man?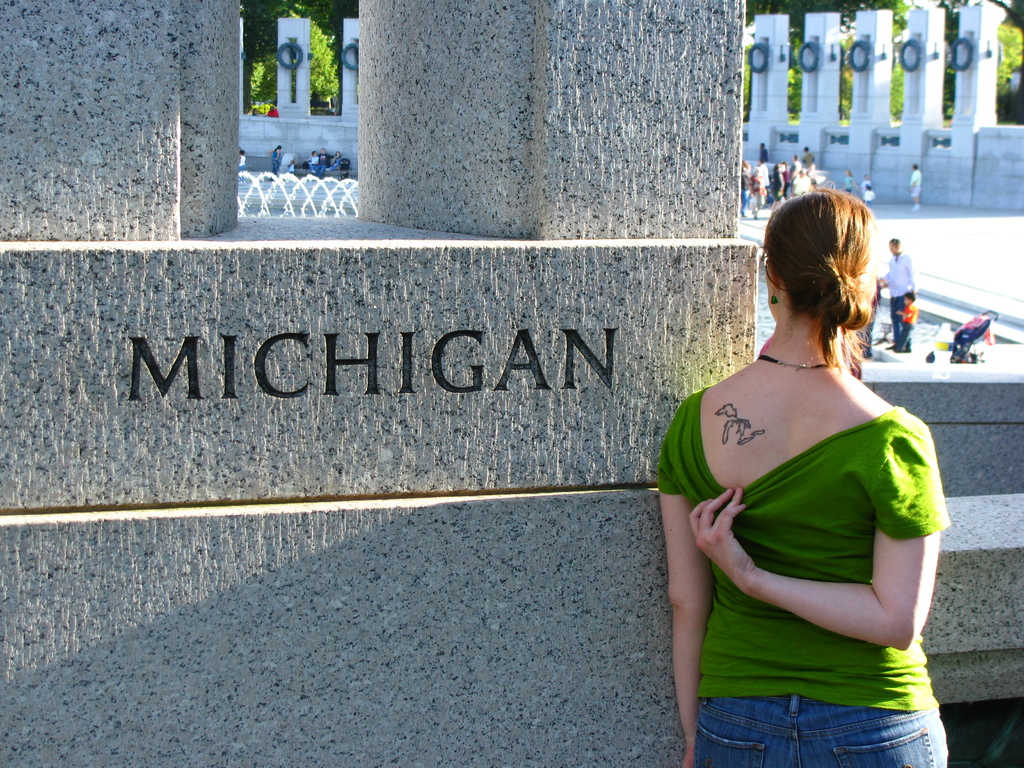
x1=876, y1=237, x2=915, y2=351
